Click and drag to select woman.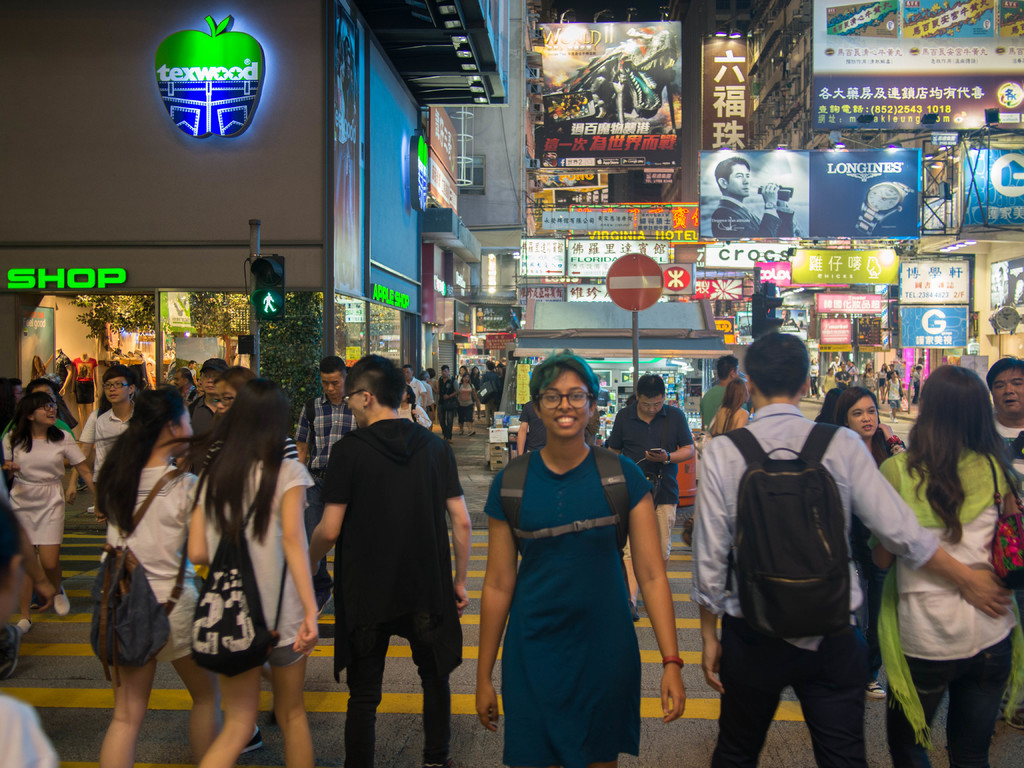
Selection: bbox=[205, 383, 324, 767].
